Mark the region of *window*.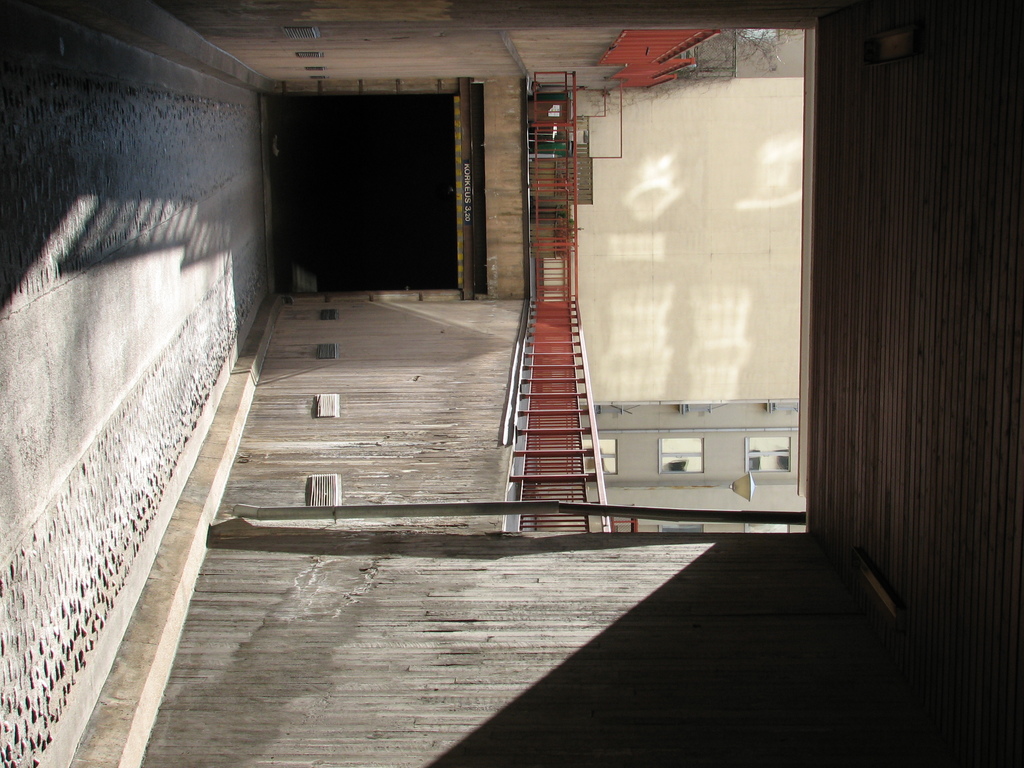
Region: box=[743, 433, 797, 474].
